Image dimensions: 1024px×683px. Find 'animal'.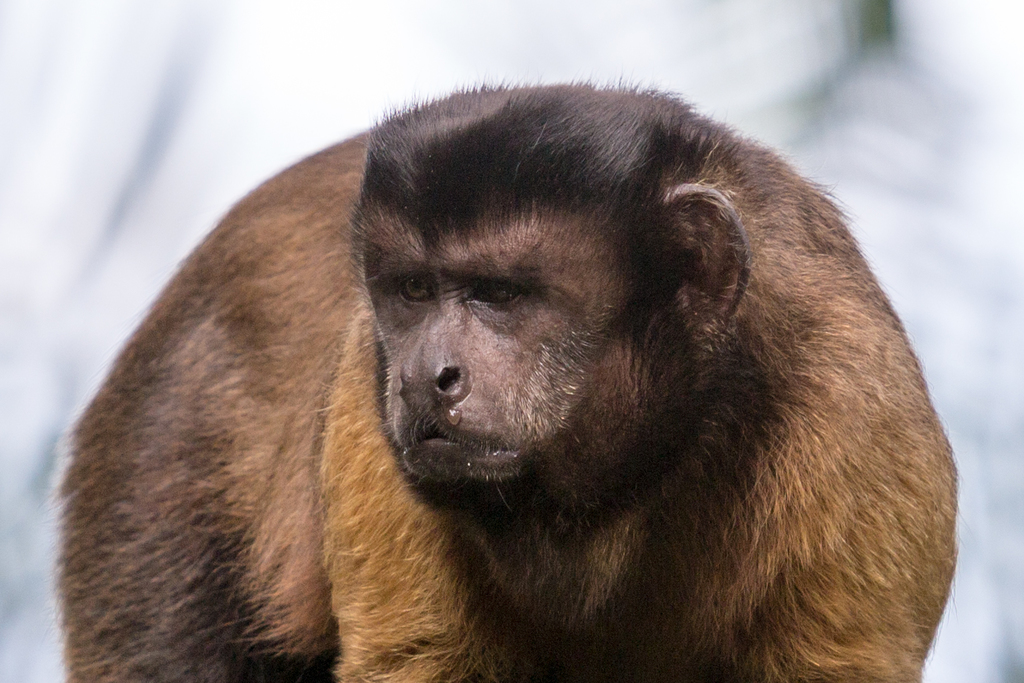
[51,73,957,682].
